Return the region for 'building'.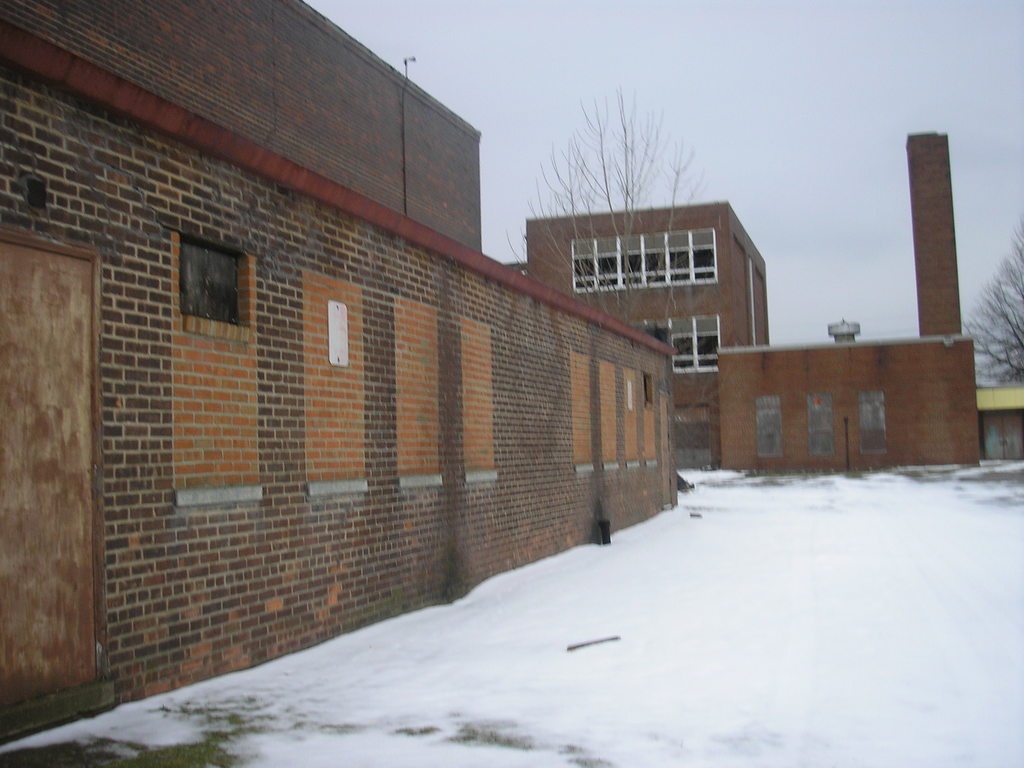
524/196/988/474.
